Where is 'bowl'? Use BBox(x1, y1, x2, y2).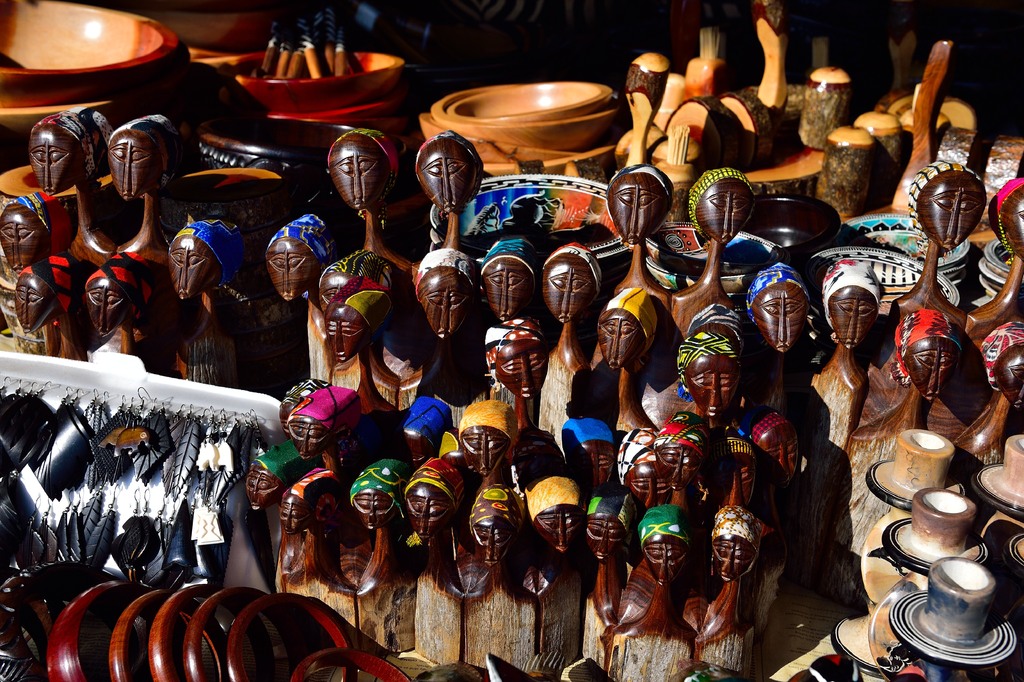
BBox(435, 97, 618, 151).
